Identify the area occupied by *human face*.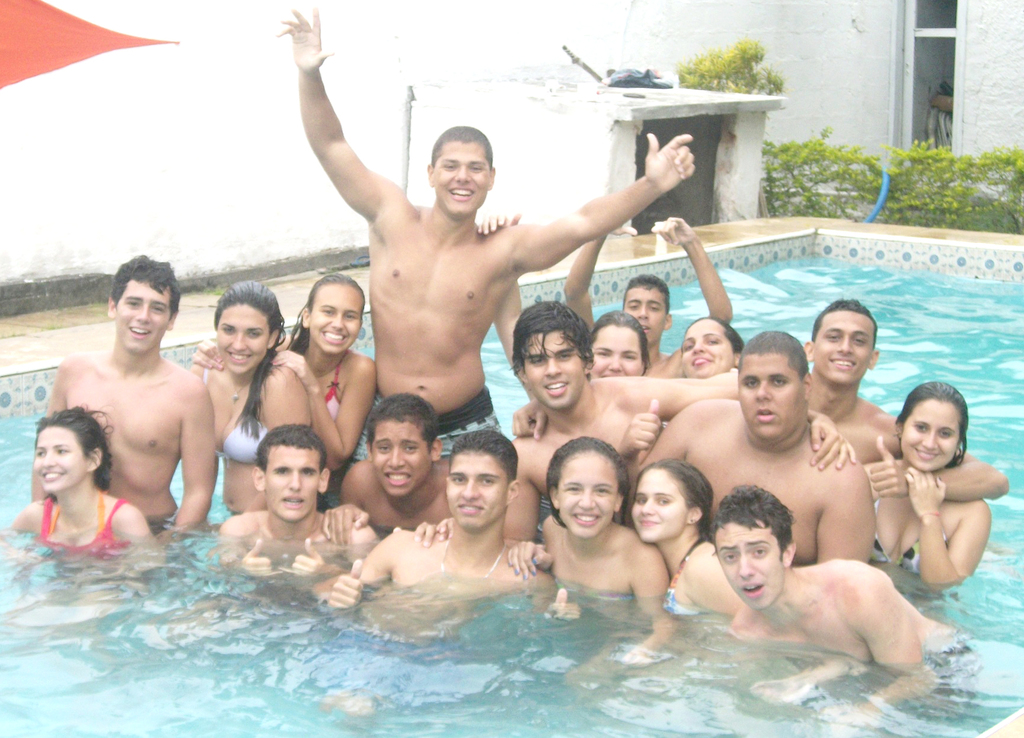
Area: left=682, top=320, right=734, bottom=378.
